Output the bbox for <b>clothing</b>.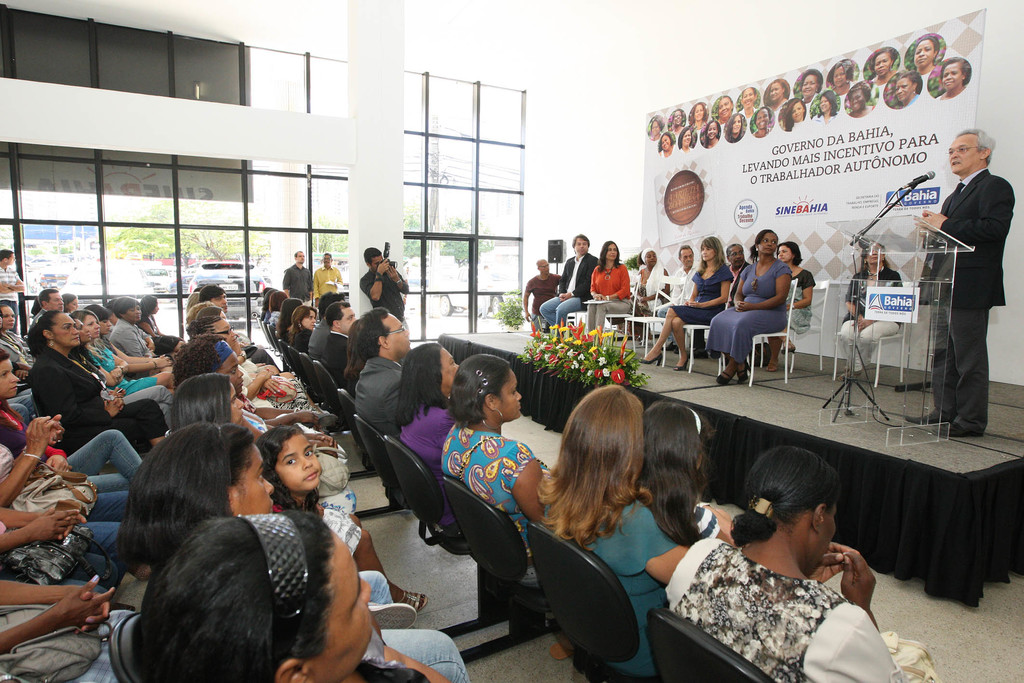
[232,368,314,422].
